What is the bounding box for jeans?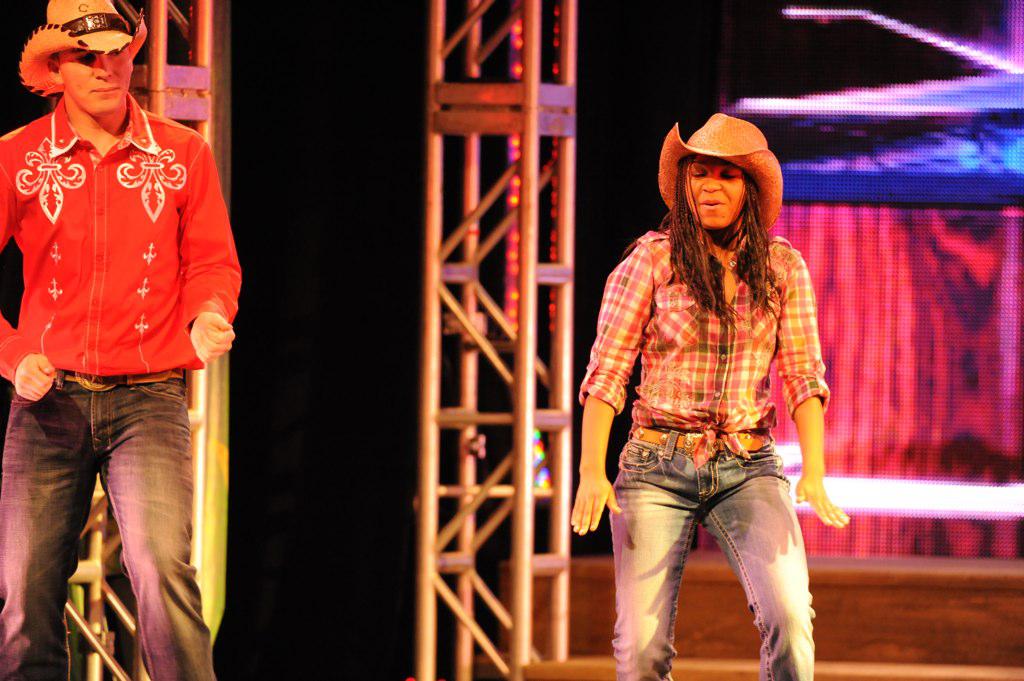
<box>605,423,815,680</box>.
